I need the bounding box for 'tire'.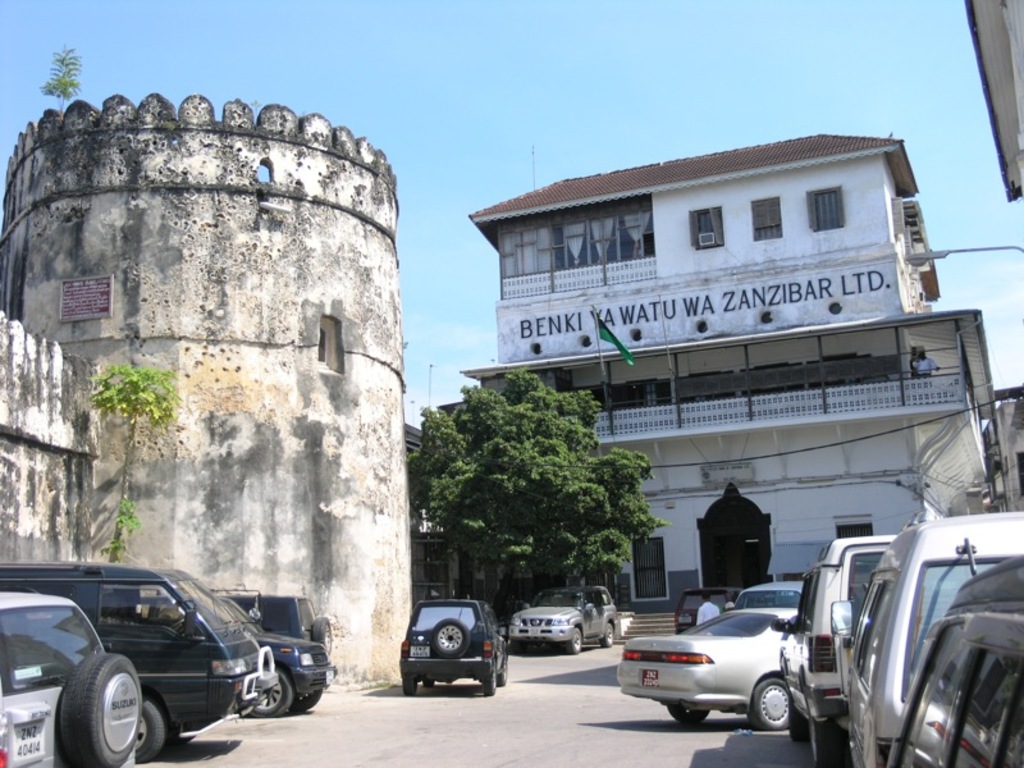
Here it is: box(813, 716, 858, 767).
